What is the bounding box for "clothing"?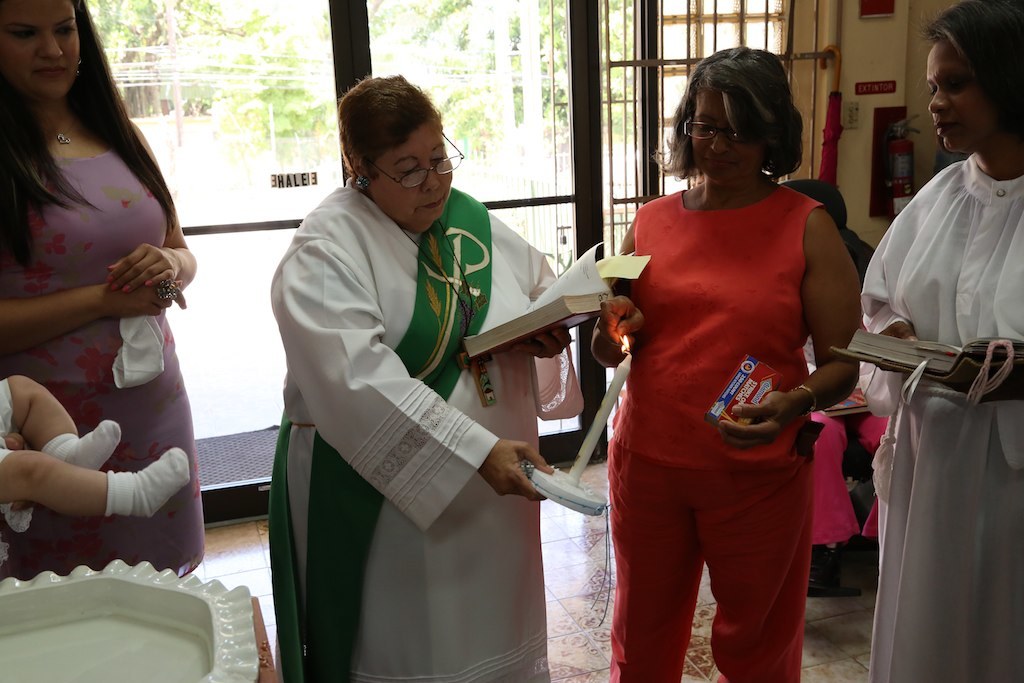
bbox(852, 145, 1023, 682).
